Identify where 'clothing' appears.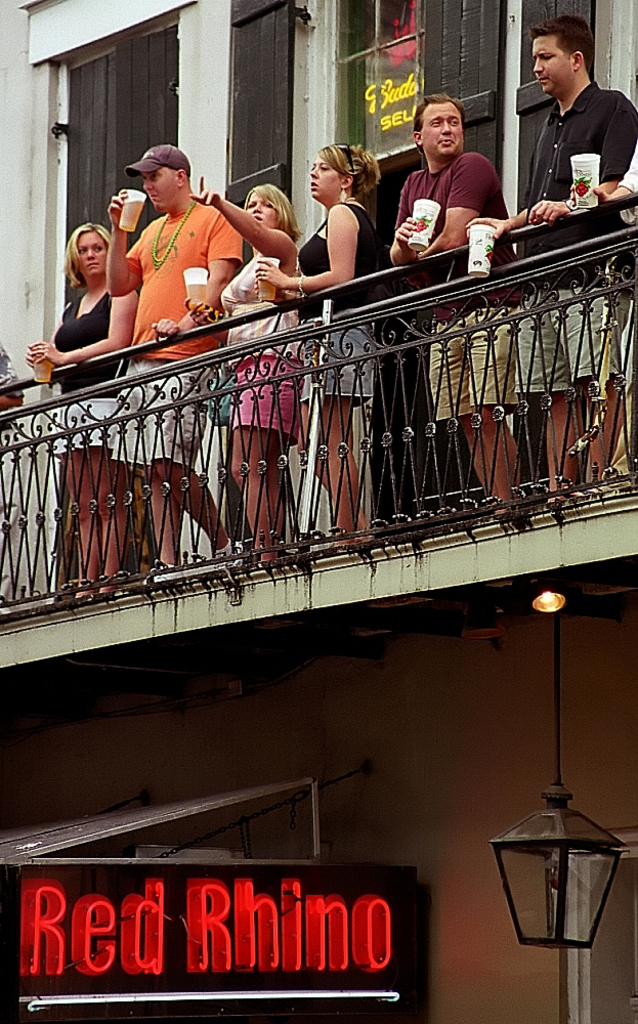
Appears at Rect(511, 290, 608, 395).
